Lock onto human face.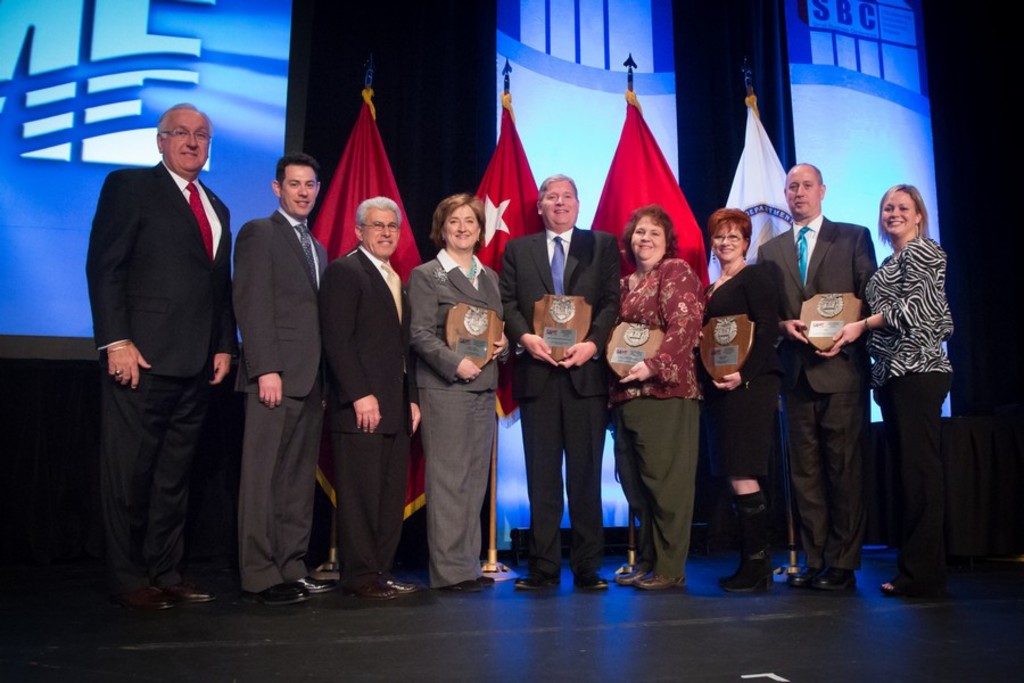
Locked: (x1=629, y1=209, x2=670, y2=260).
